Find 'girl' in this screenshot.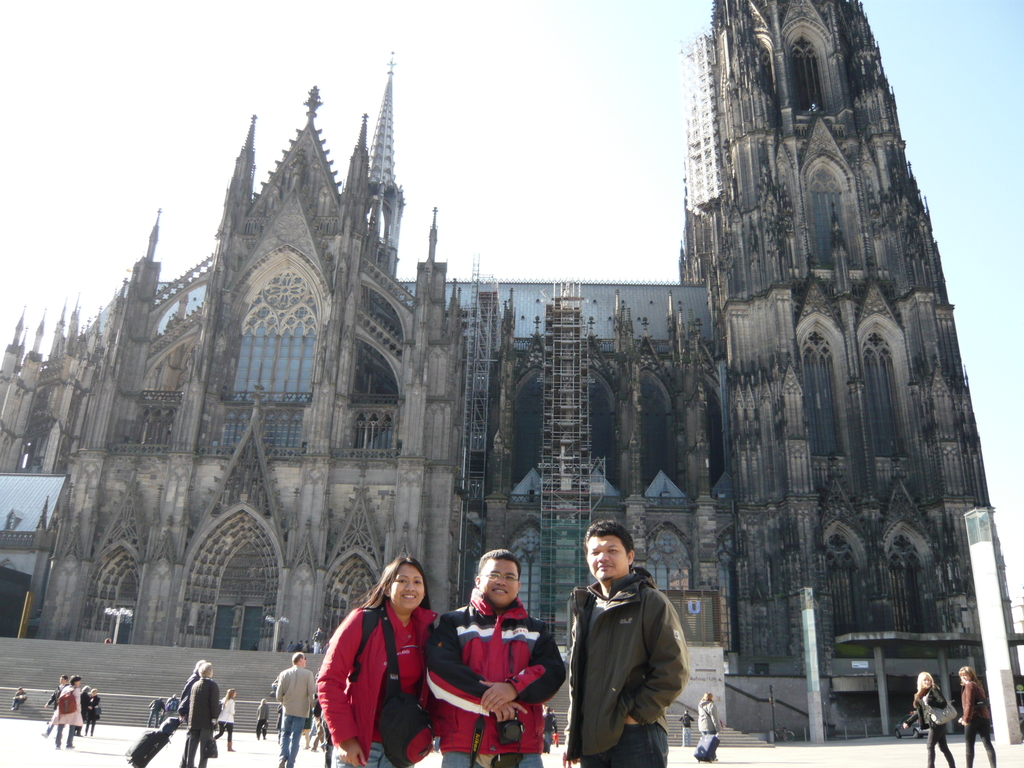
The bounding box for 'girl' is <bbox>312, 552, 445, 767</bbox>.
